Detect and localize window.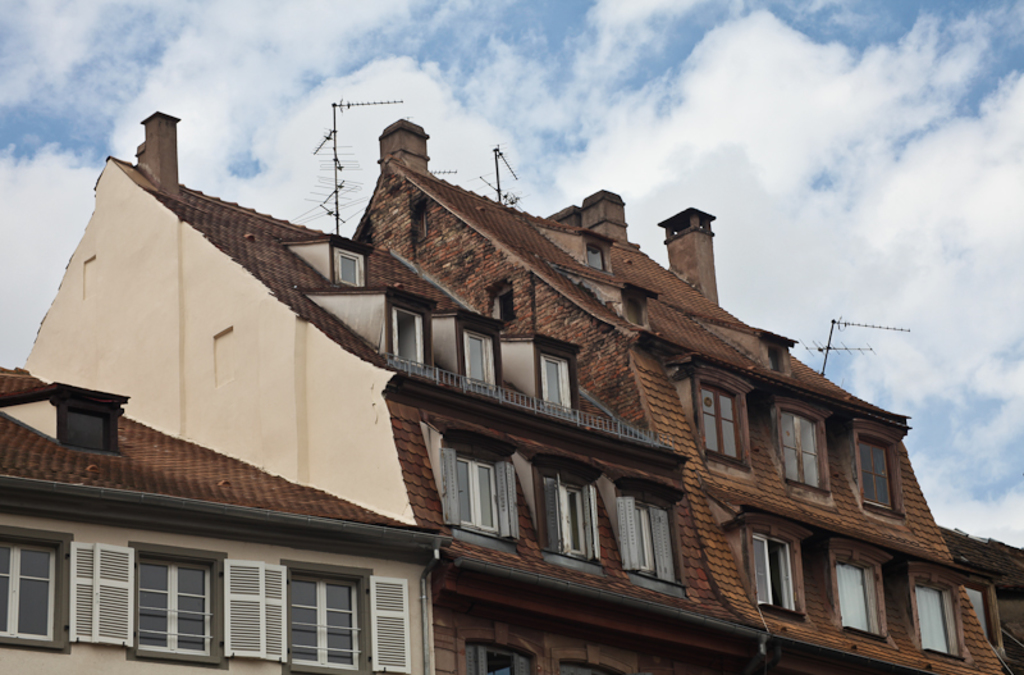
Localized at [x1=294, y1=575, x2=355, y2=669].
